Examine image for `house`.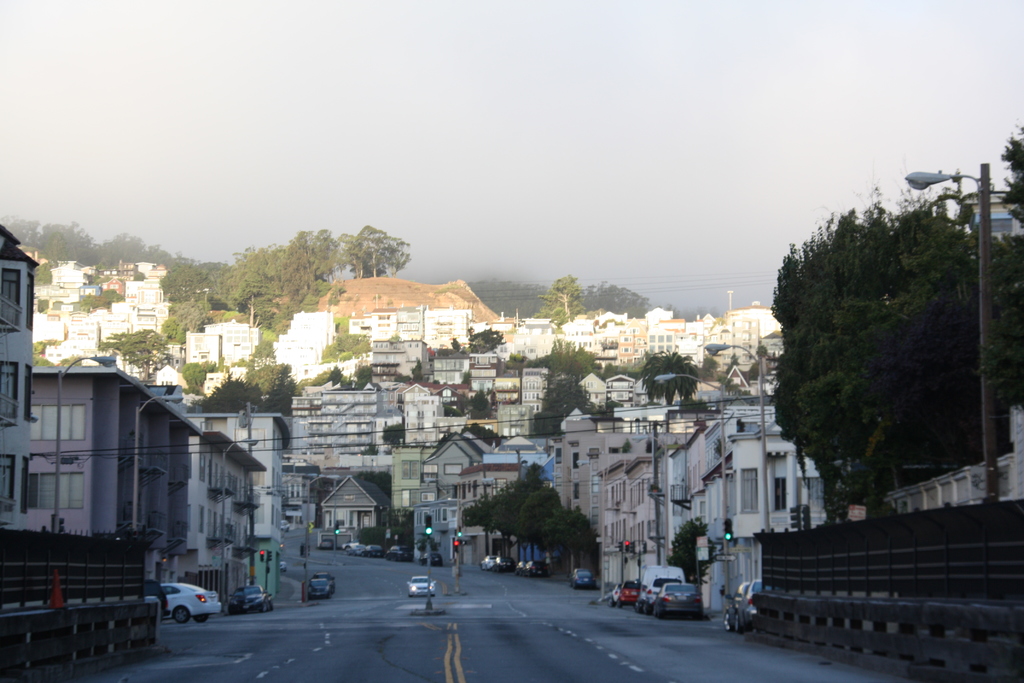
Examination result: 541 436 570 579.
